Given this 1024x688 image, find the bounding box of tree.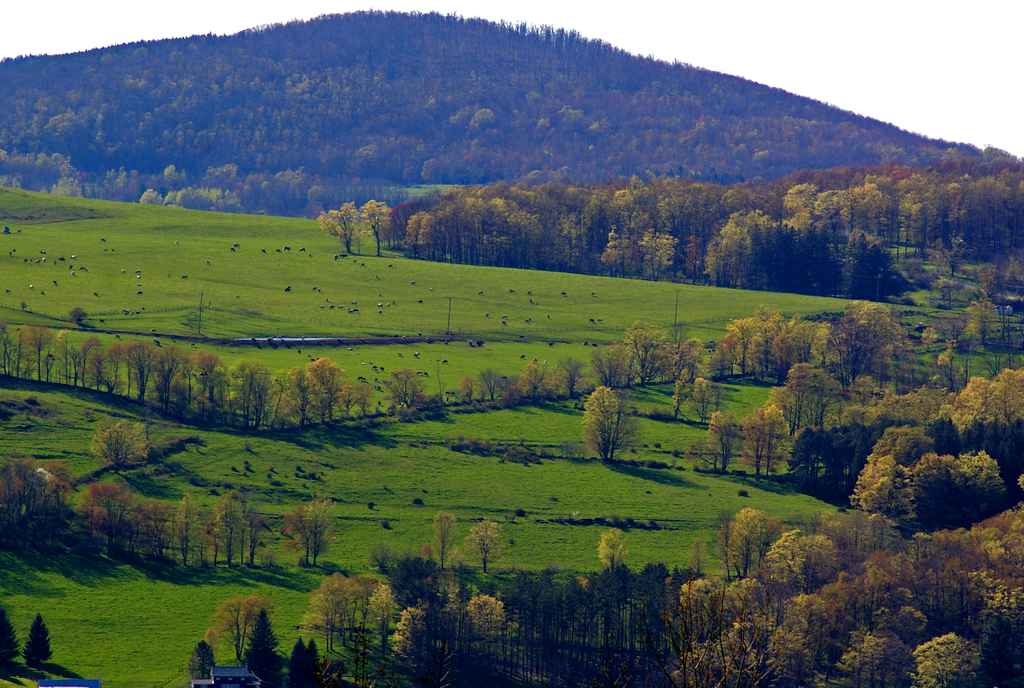
left=732, top=399, right=791, bottom=483.
